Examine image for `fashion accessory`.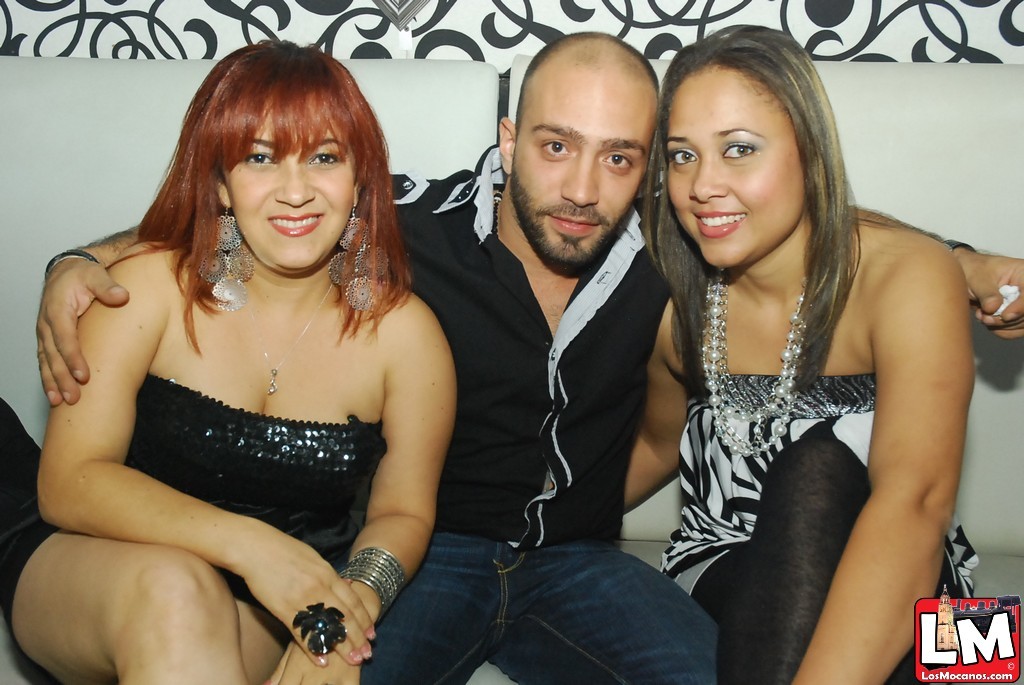
Examination result: (43, 247, 102, 276).
